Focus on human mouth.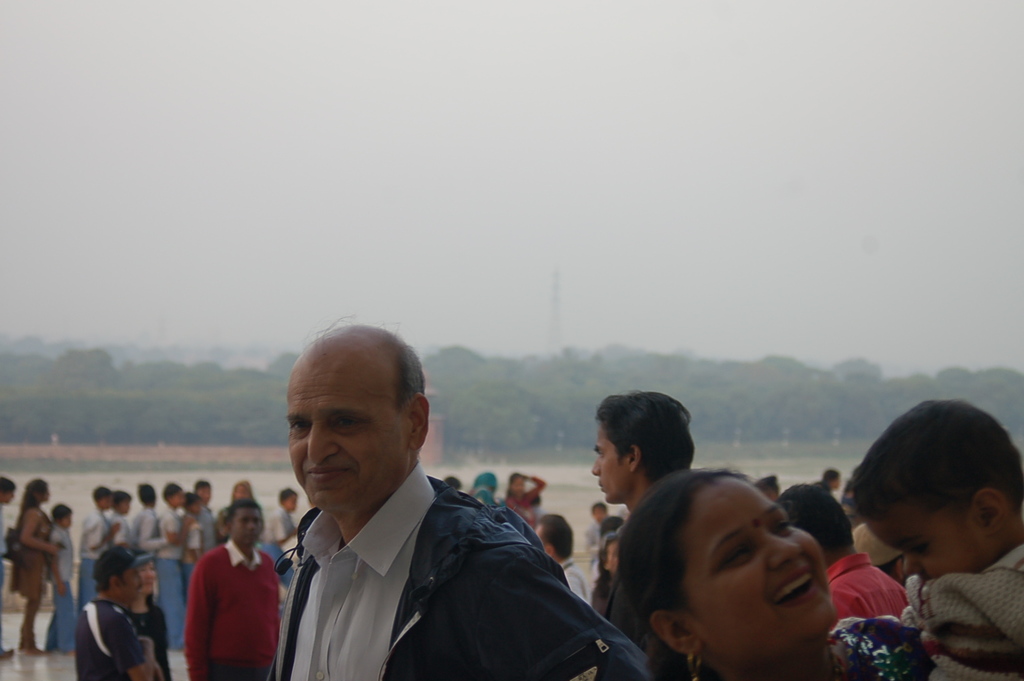
Focused at l=771, t=567, r=820, b=613.
